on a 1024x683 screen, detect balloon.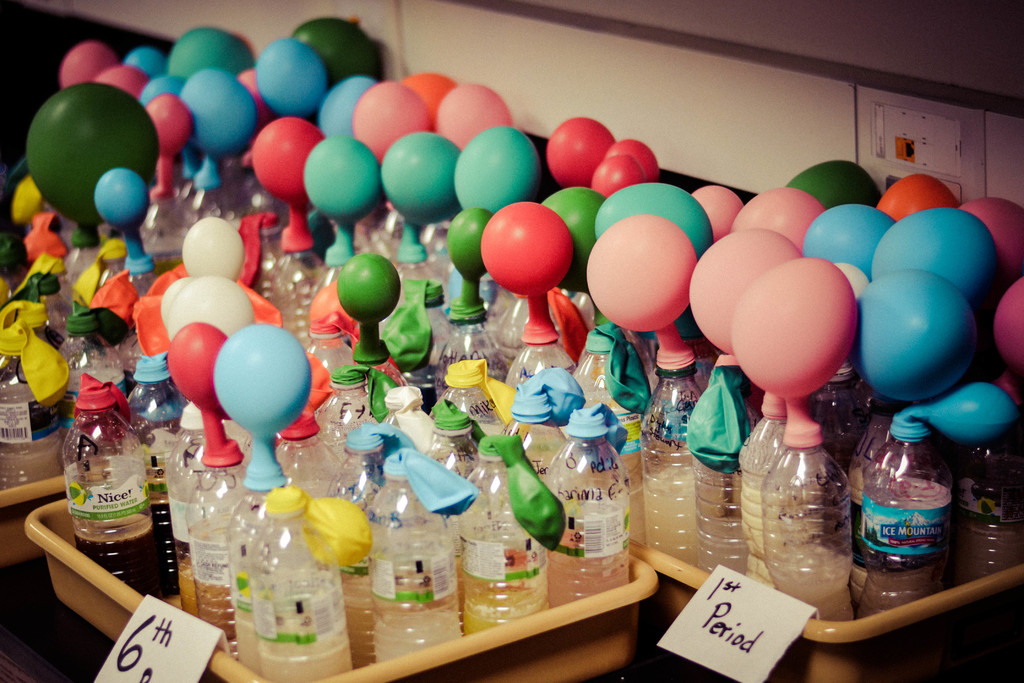
(left=319, top=71, right=379, bottom=141).
